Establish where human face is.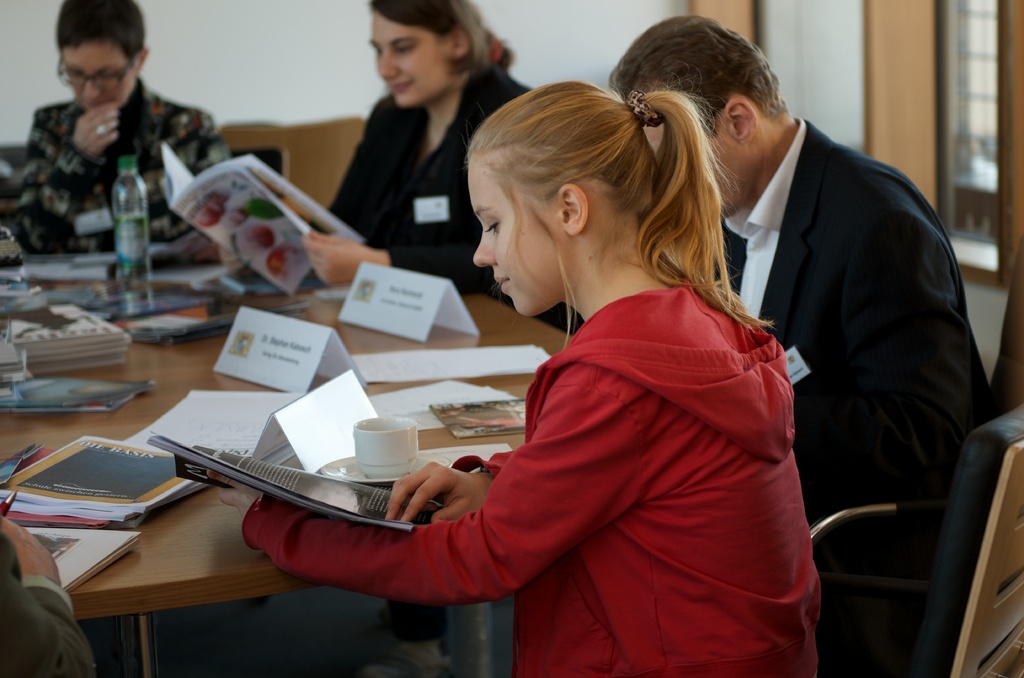
Established at left=650, top=119, right=749, bottom=223.
